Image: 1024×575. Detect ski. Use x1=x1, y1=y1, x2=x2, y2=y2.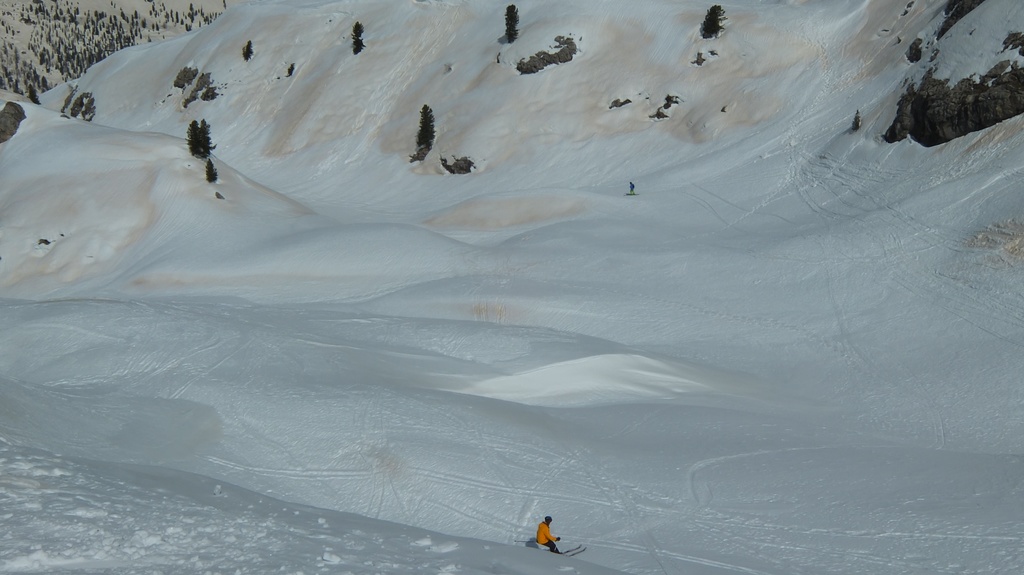
x1=623, y1=191, x2=636, y2=193.
